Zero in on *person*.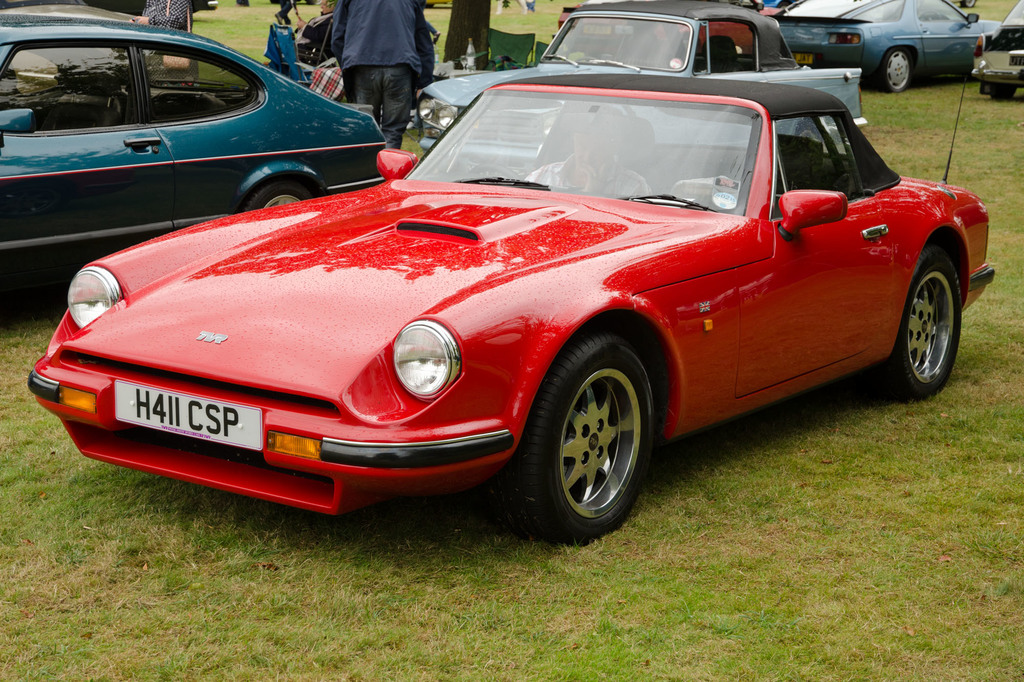
Zeroed in: 443, 0, 490, 70.
